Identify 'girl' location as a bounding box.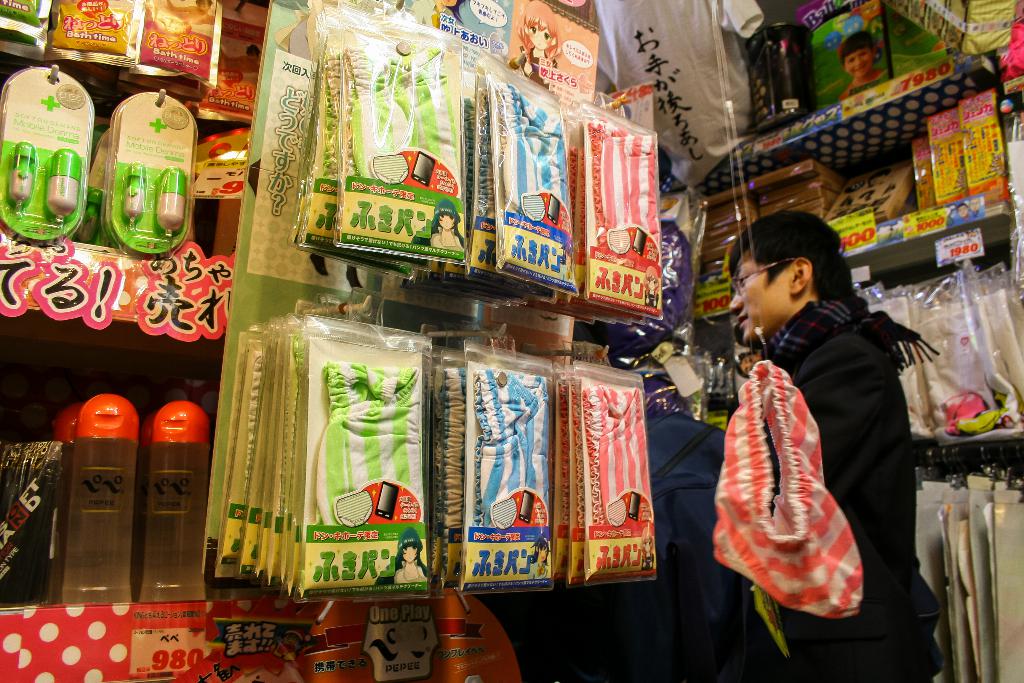
BBox(840, 33, 892, 96).
